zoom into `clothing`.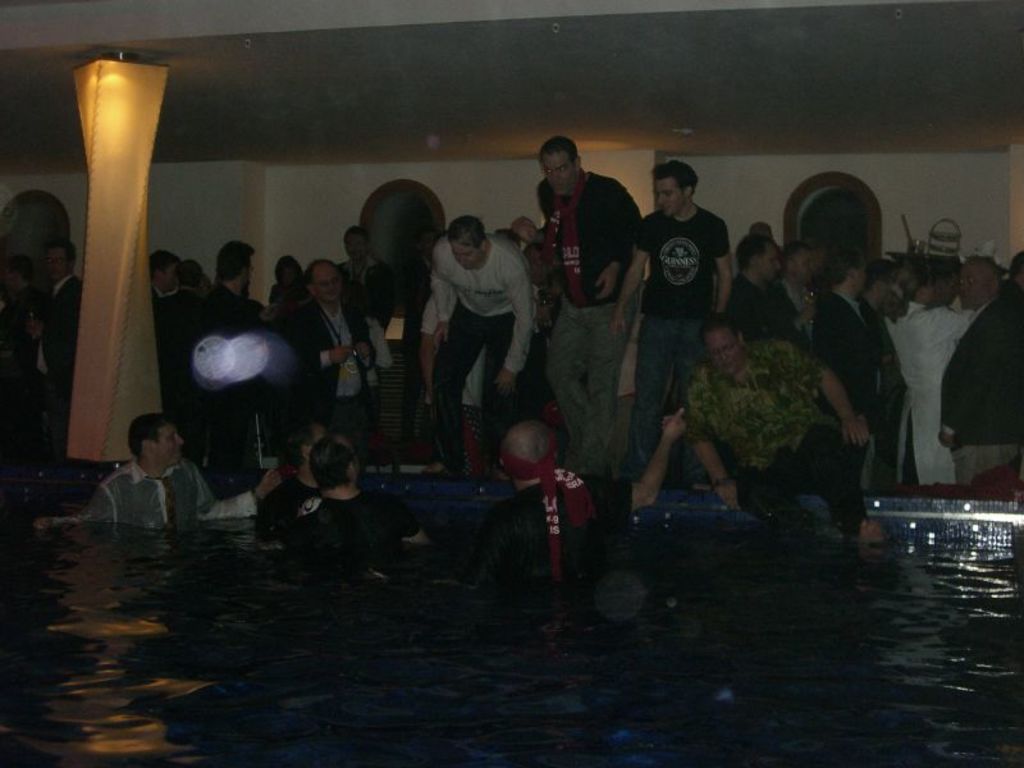
Zoom target: x1=804, y1=284, x2=891, y2=490.
